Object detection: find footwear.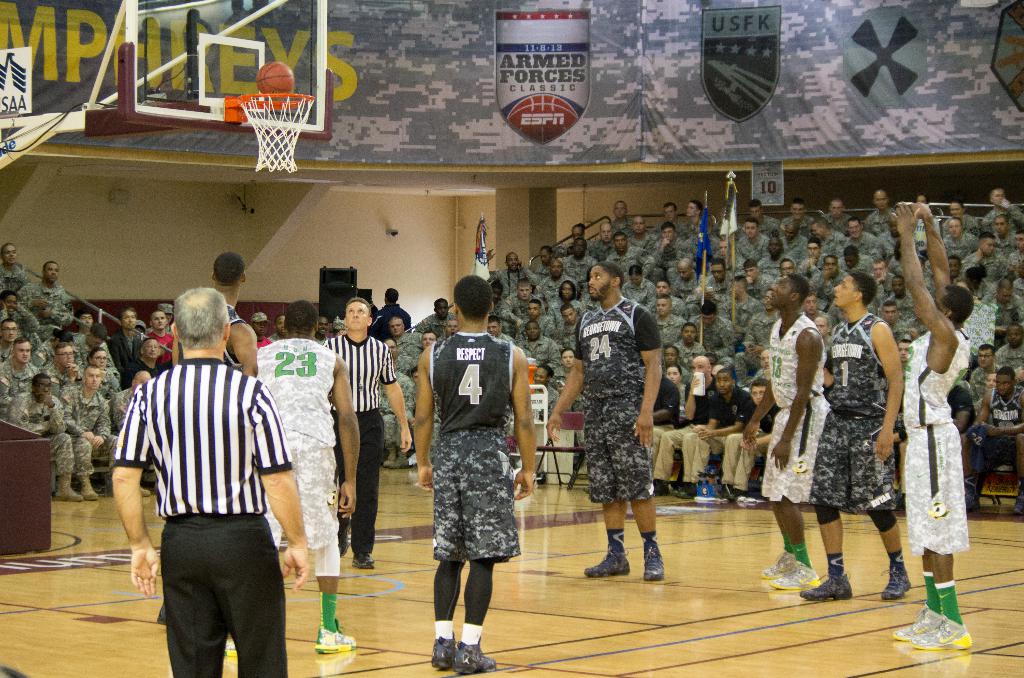
crop(644, 541, 660, 579).
